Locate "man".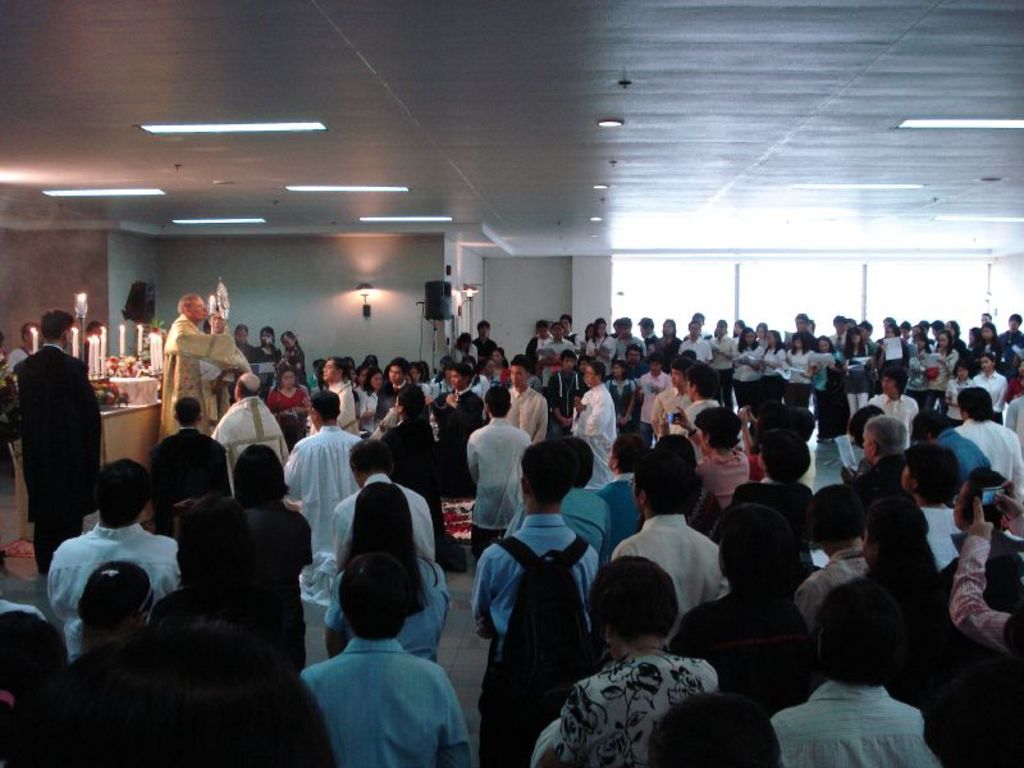
Bounding box: left=325, top=431, right=445, bottom=563.
